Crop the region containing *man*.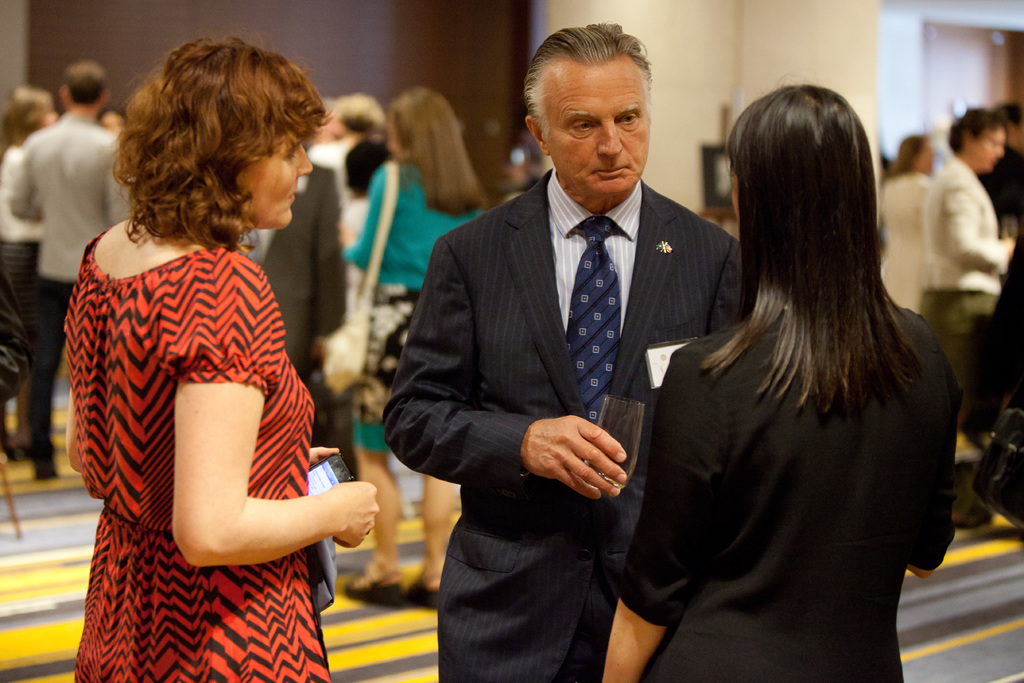
Crop region: Rect(241, 154, 343, 445).
